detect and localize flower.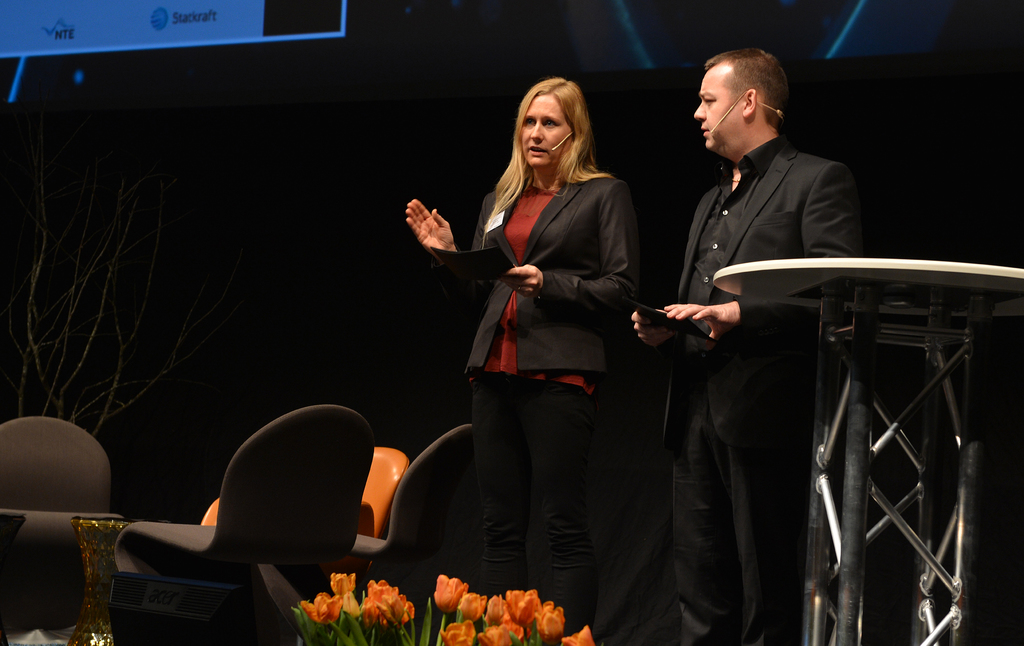
Localized at box(511, 625, 532, 638).
